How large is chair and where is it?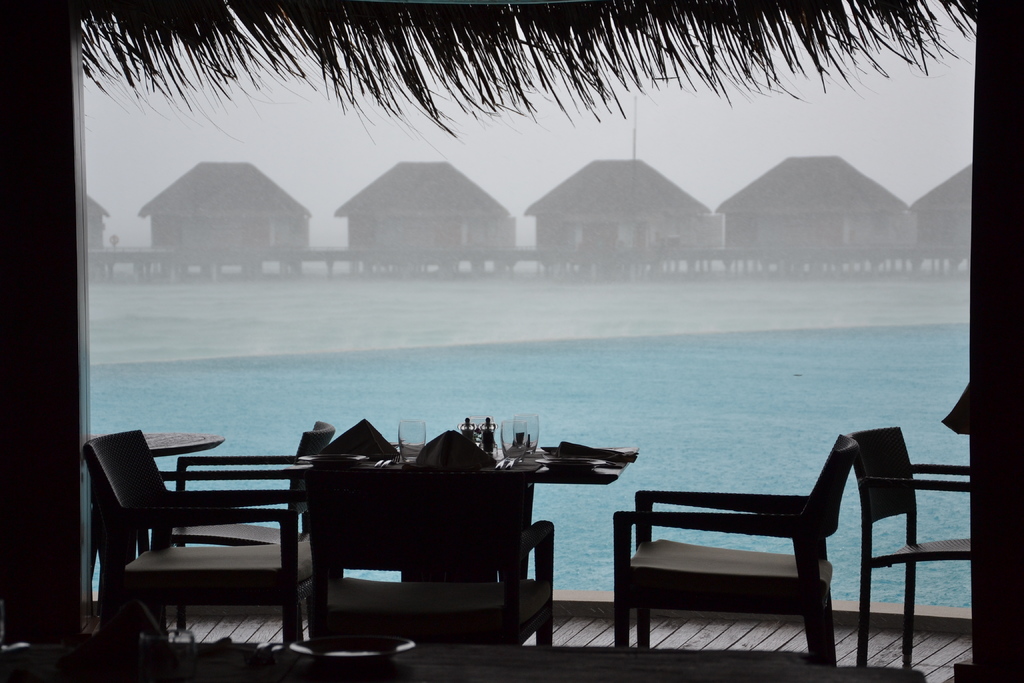
Bounding box: bbox(304, 471, 555, 641).
